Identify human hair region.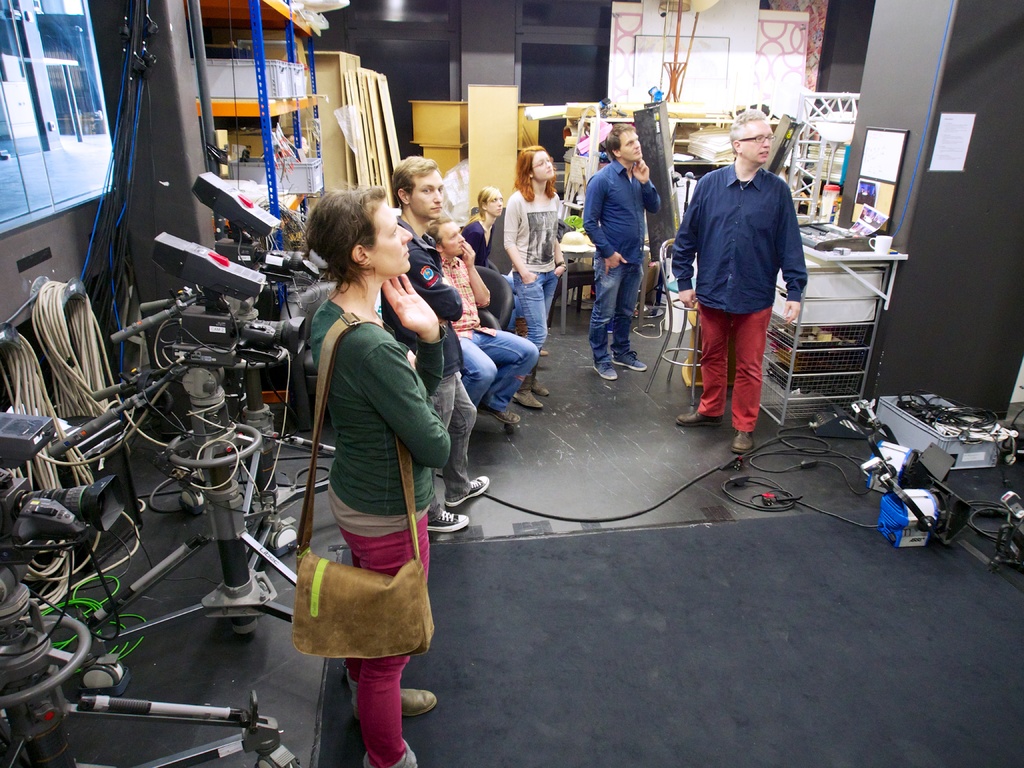
Region: <box>605,124,636,163</box>.
